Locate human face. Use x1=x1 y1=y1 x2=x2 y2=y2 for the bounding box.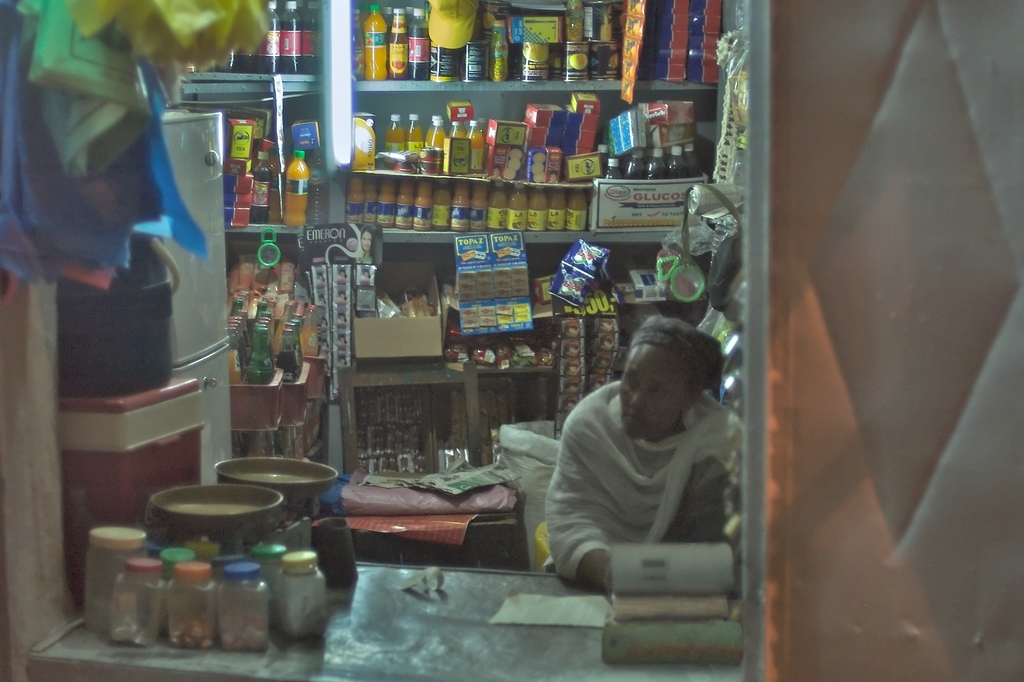
x1=620 y1=344 x2=693 y2=441.
